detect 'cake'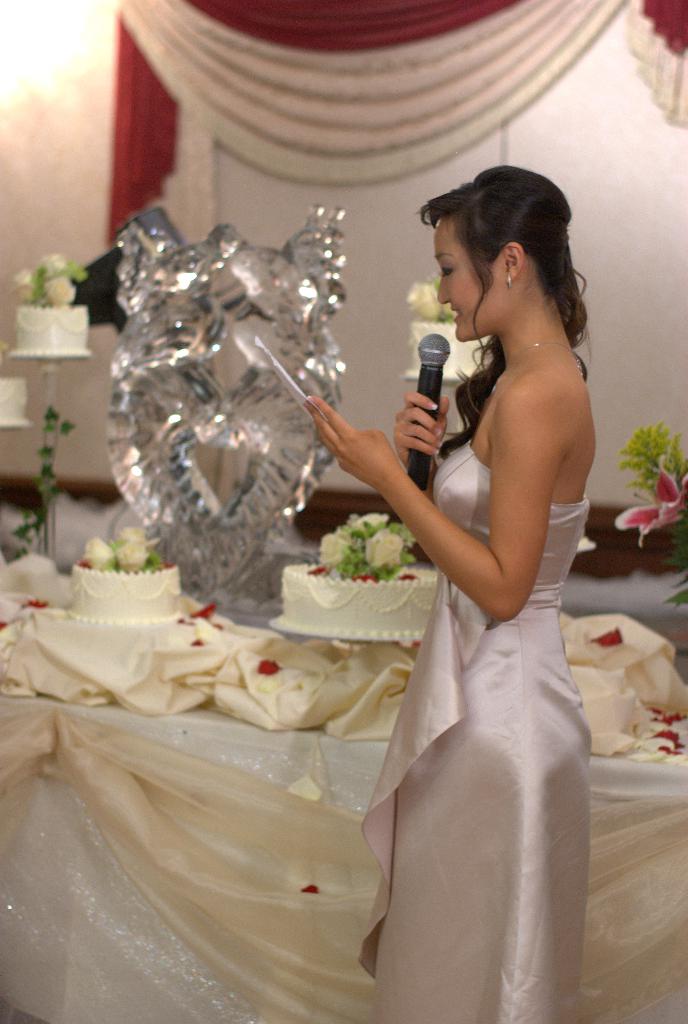
275, 560, 436, 643
